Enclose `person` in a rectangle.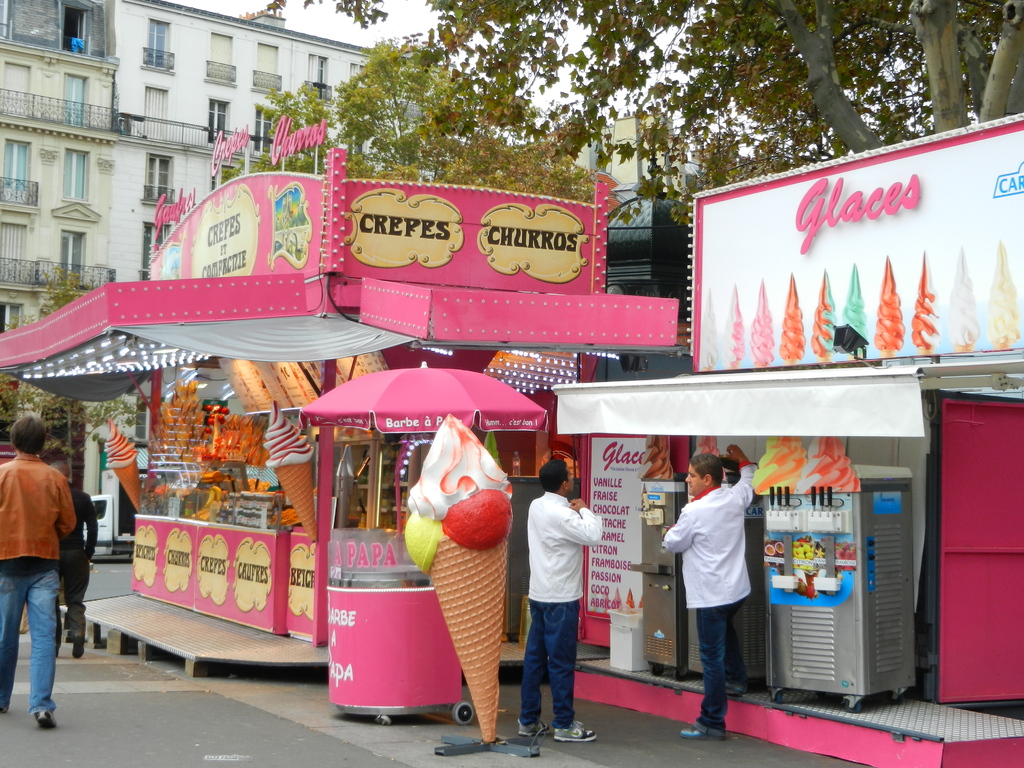
pyautogui.locateOnScreen(0, 415, 76, 730).
